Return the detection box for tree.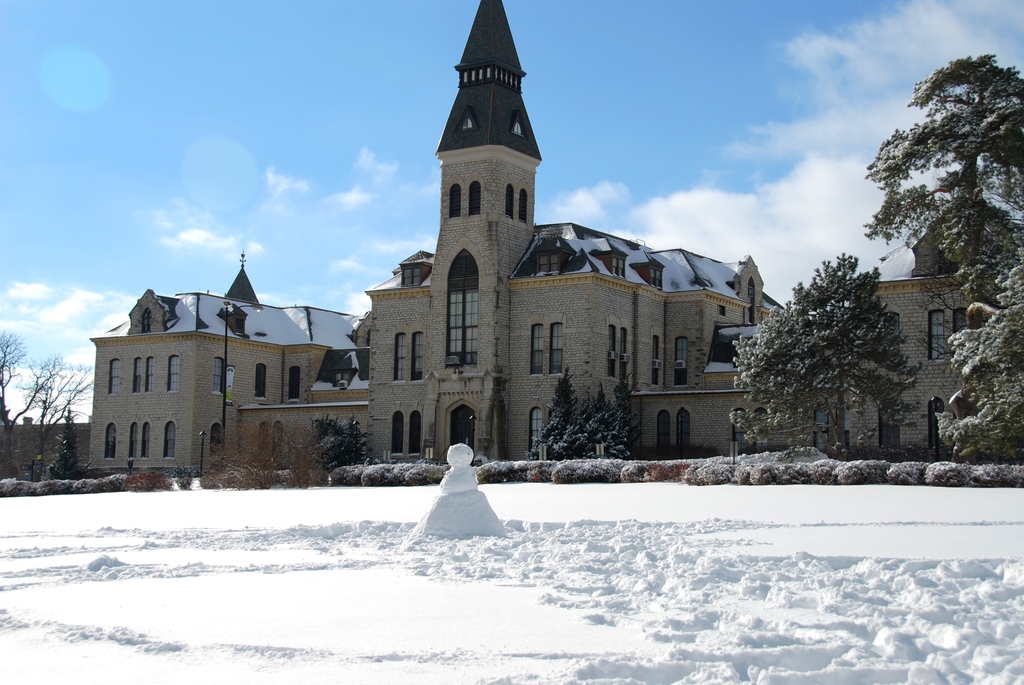
751 232 932 464.
